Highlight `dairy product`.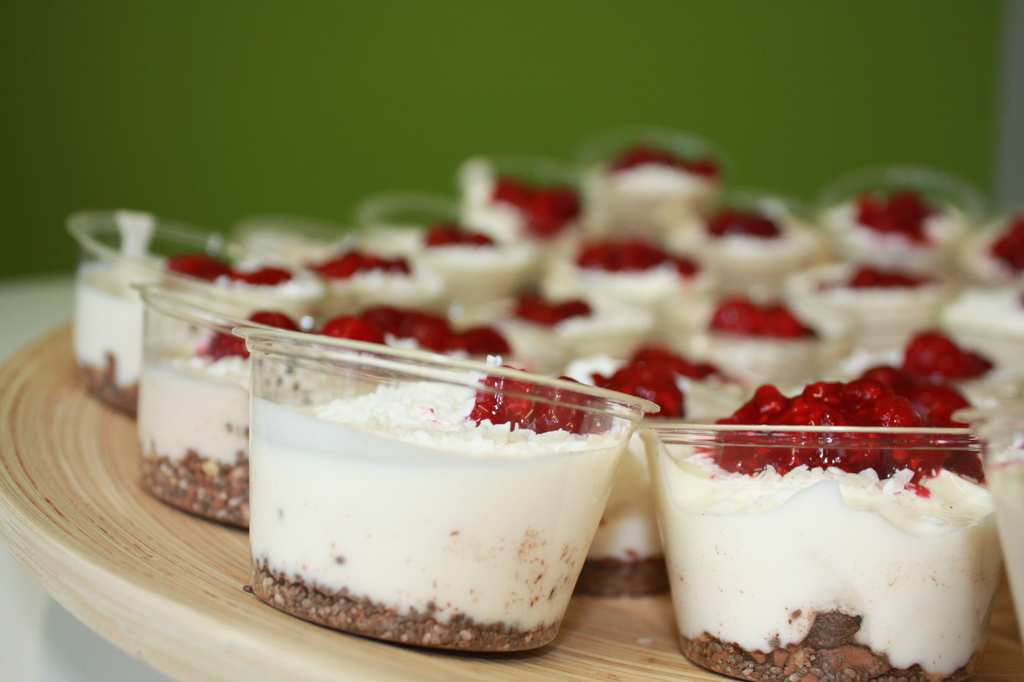
Highlighted region: crop(692, 303, 806, 366).
